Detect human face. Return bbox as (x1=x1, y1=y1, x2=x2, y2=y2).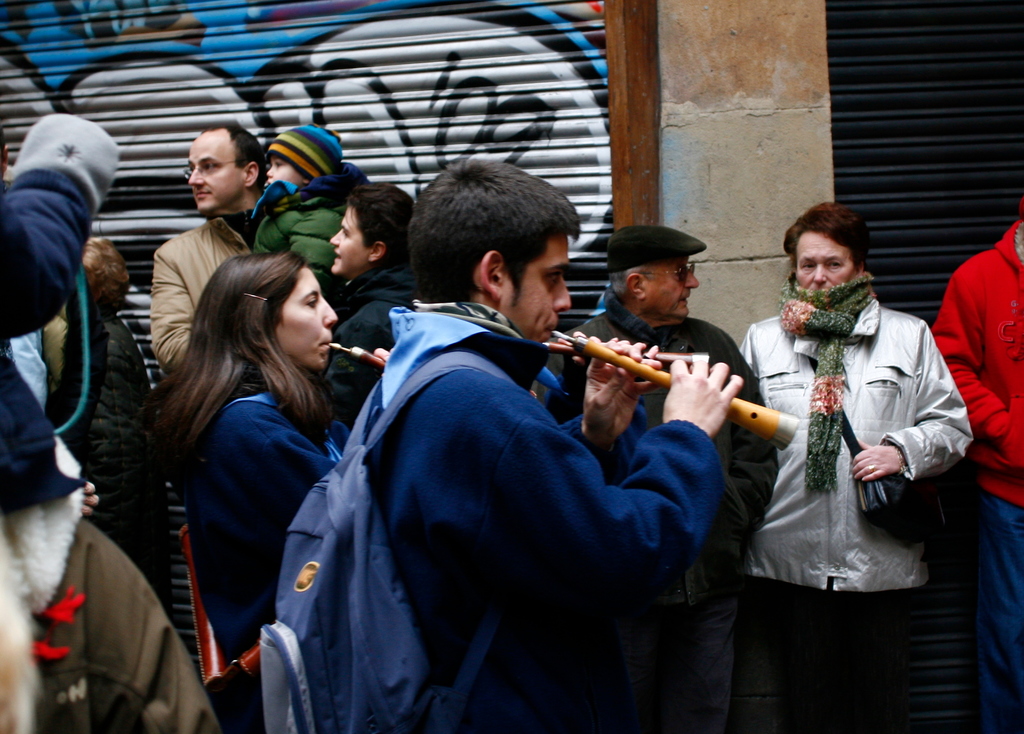
(x1=796, y1=231, x2=856, y2=291).
